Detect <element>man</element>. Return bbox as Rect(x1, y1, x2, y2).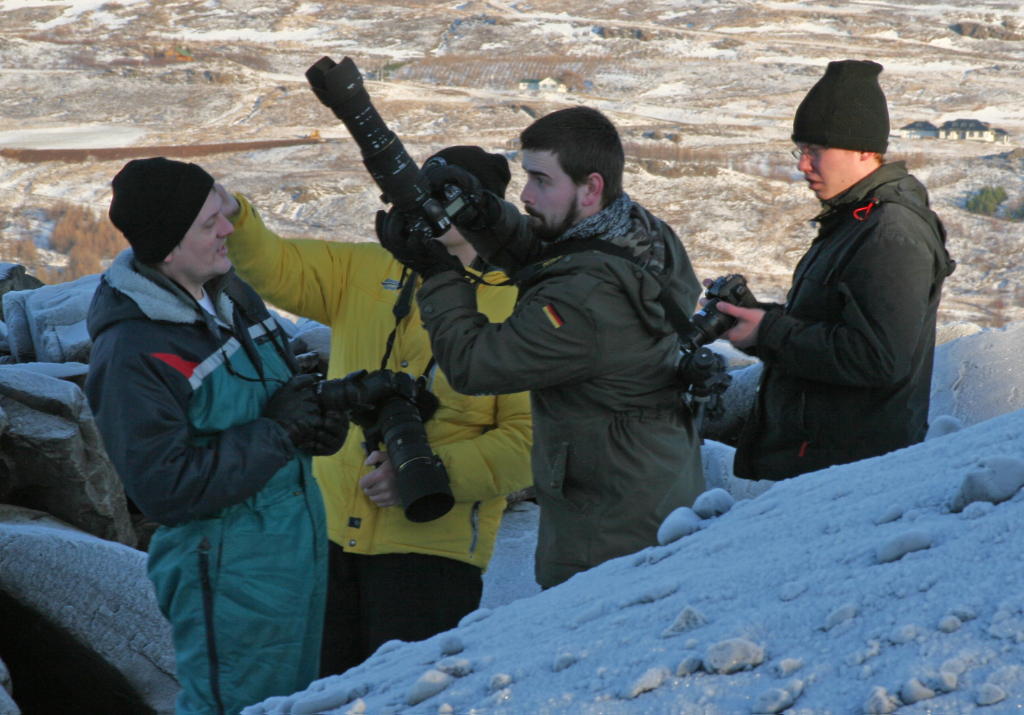
Rect(215, 143, 535, 681).
